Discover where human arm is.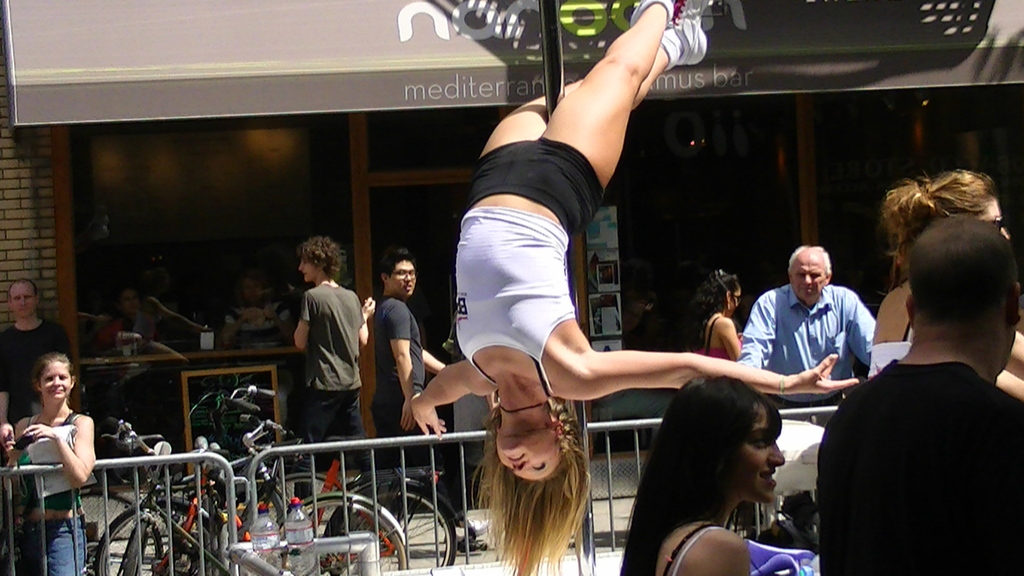
Discovered at (x1=904, y1=332, x2=1023, y2=399).
